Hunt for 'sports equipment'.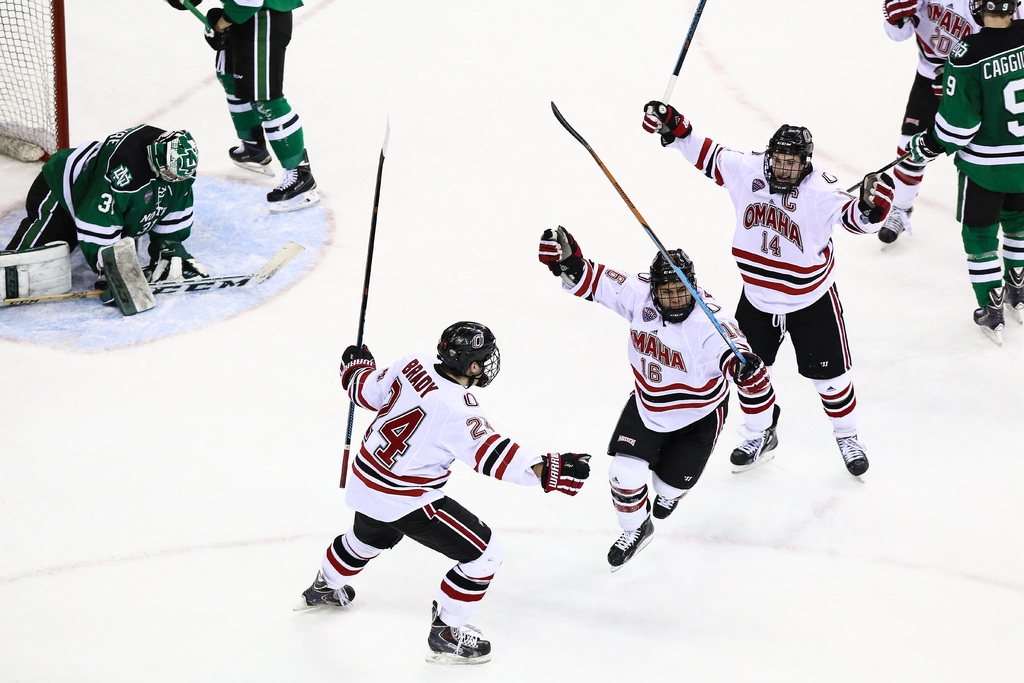
Hunted down at 428 596 493 664.
